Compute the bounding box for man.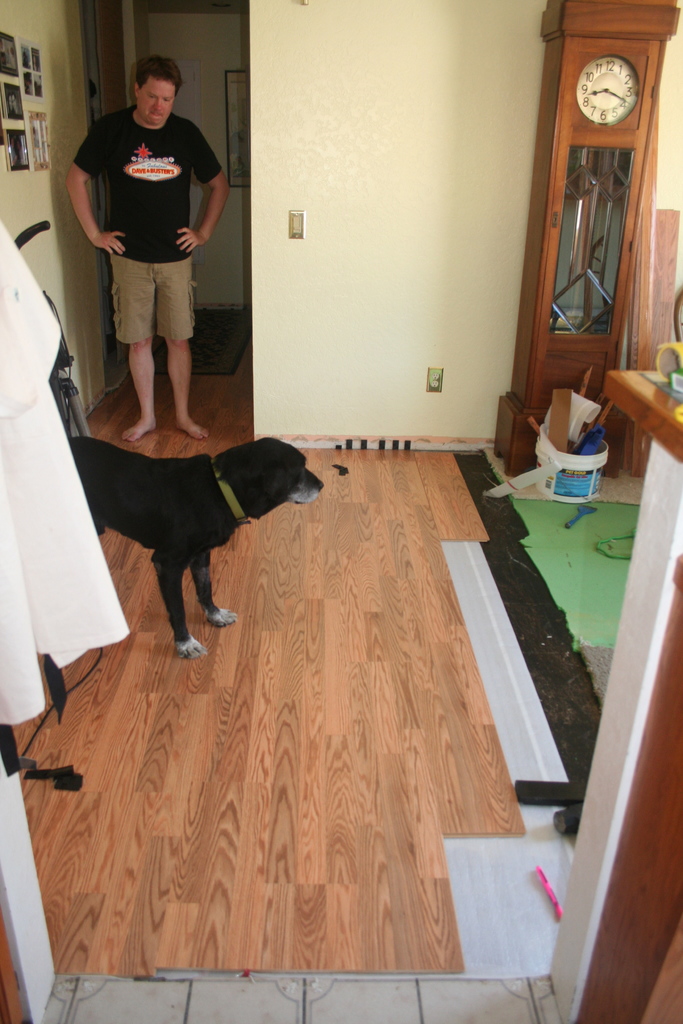
bbox(66, 63, 236, 437).
